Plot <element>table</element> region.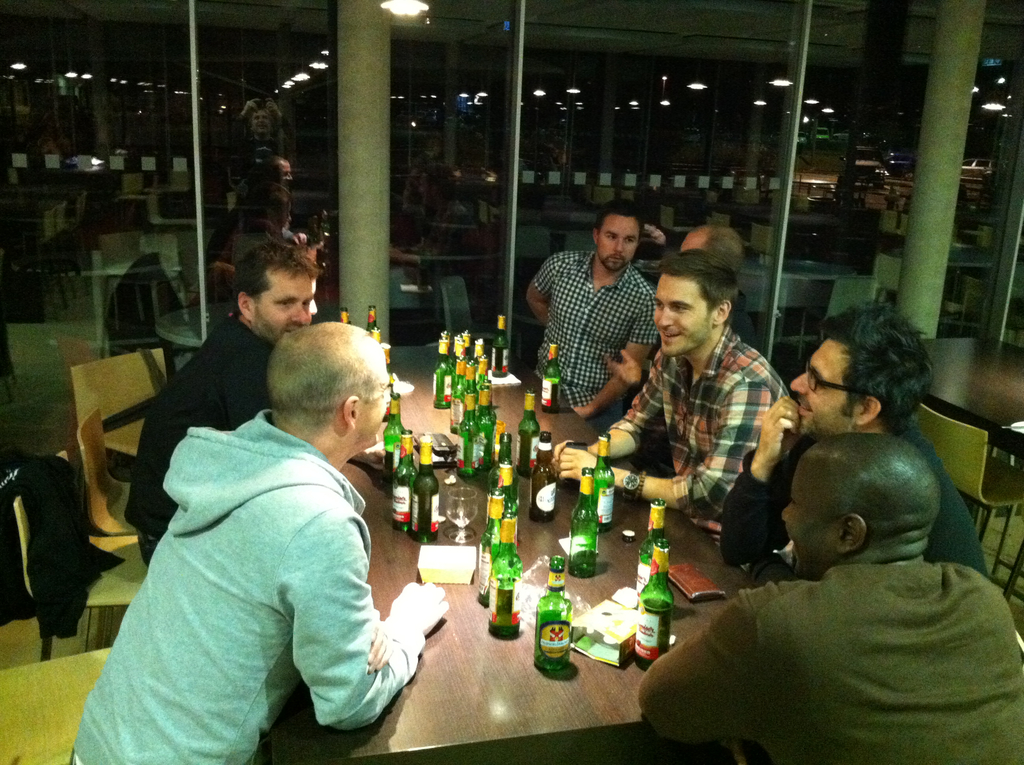
Plotted at 267 346 776 764.
